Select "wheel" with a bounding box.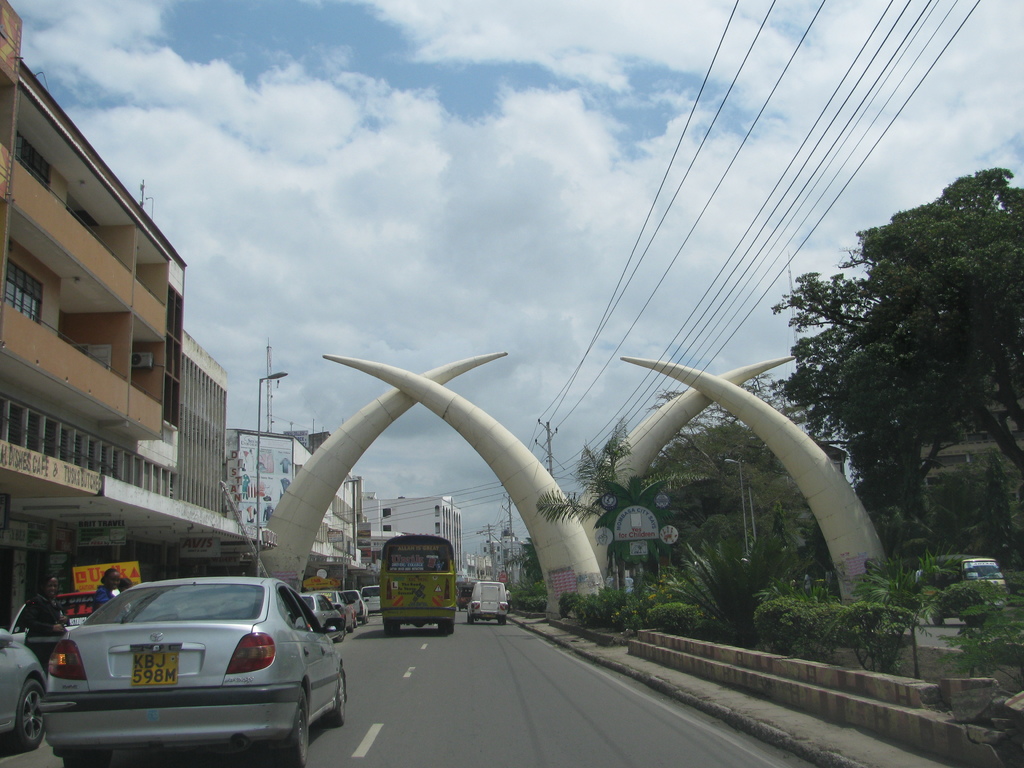
bbox(496, 617, 500, 625).
